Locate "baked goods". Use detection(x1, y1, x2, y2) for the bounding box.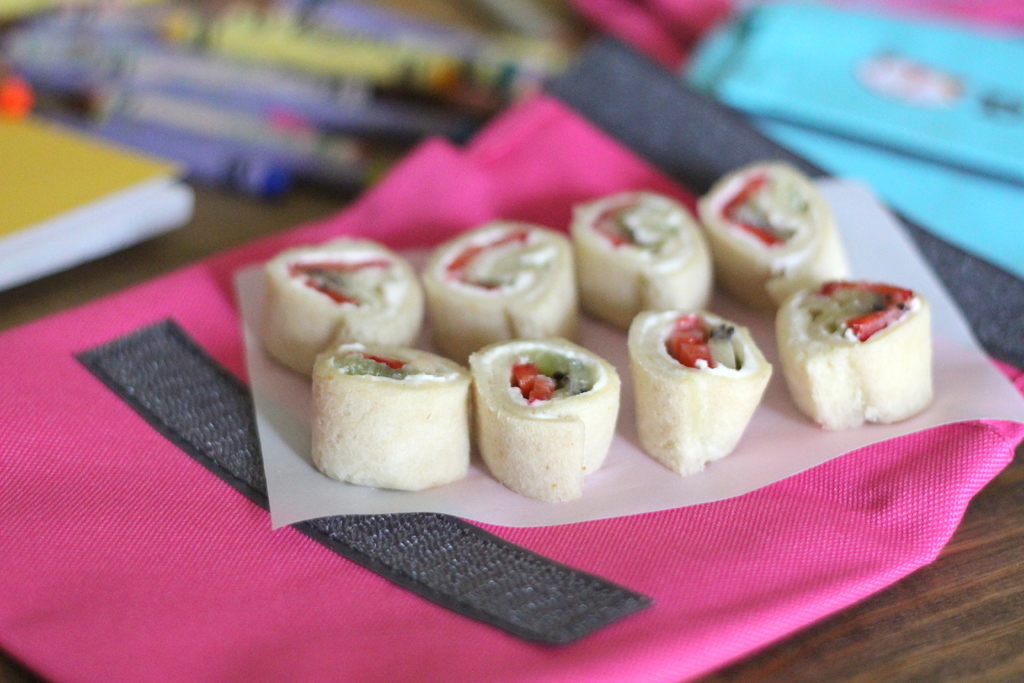
detection(692, 161, 850, 312).
